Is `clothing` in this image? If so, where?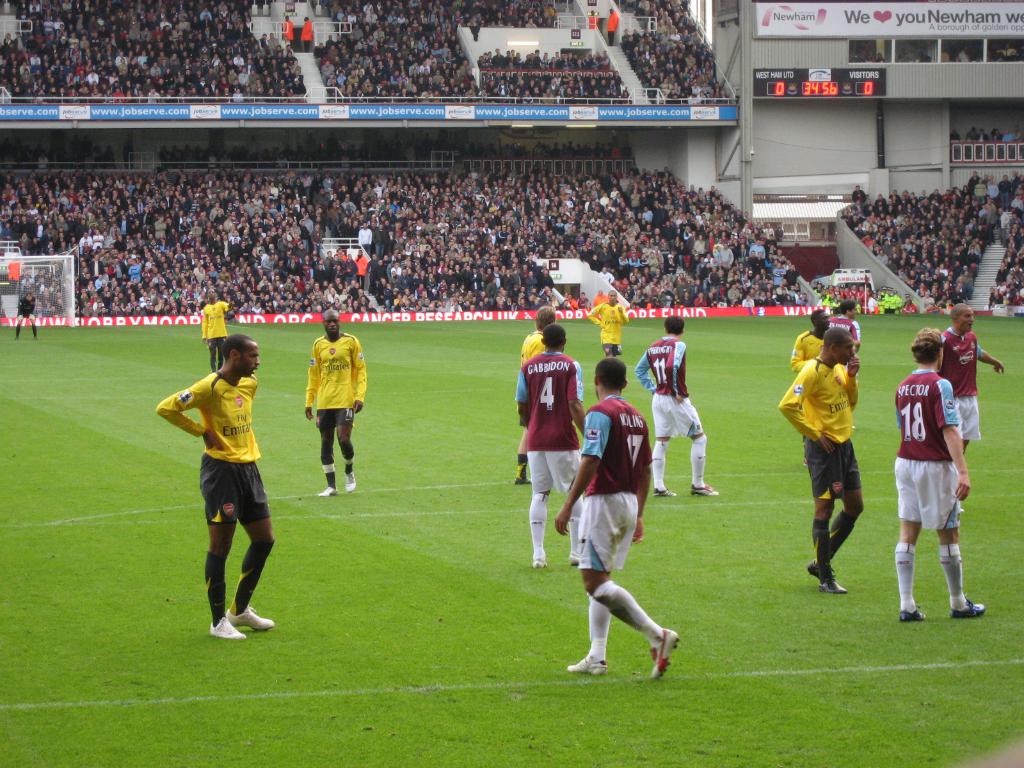
Yes, at [223,217,234,236].
